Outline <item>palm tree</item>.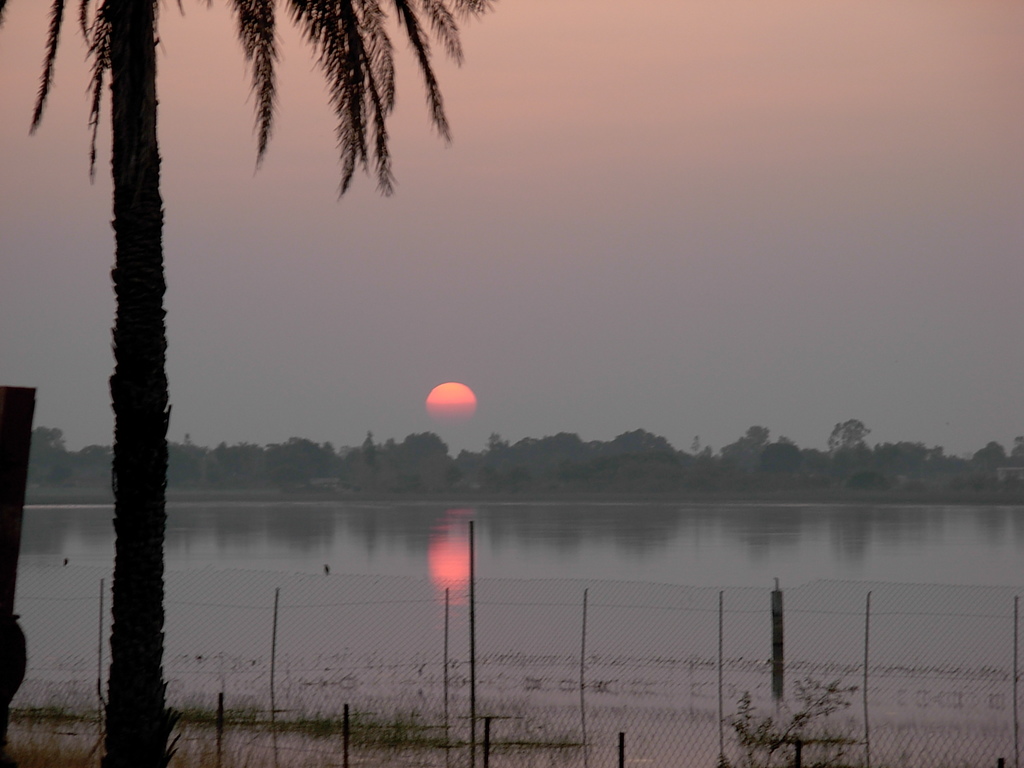
Outline: <region>0, 0, 493, 767</region>.
